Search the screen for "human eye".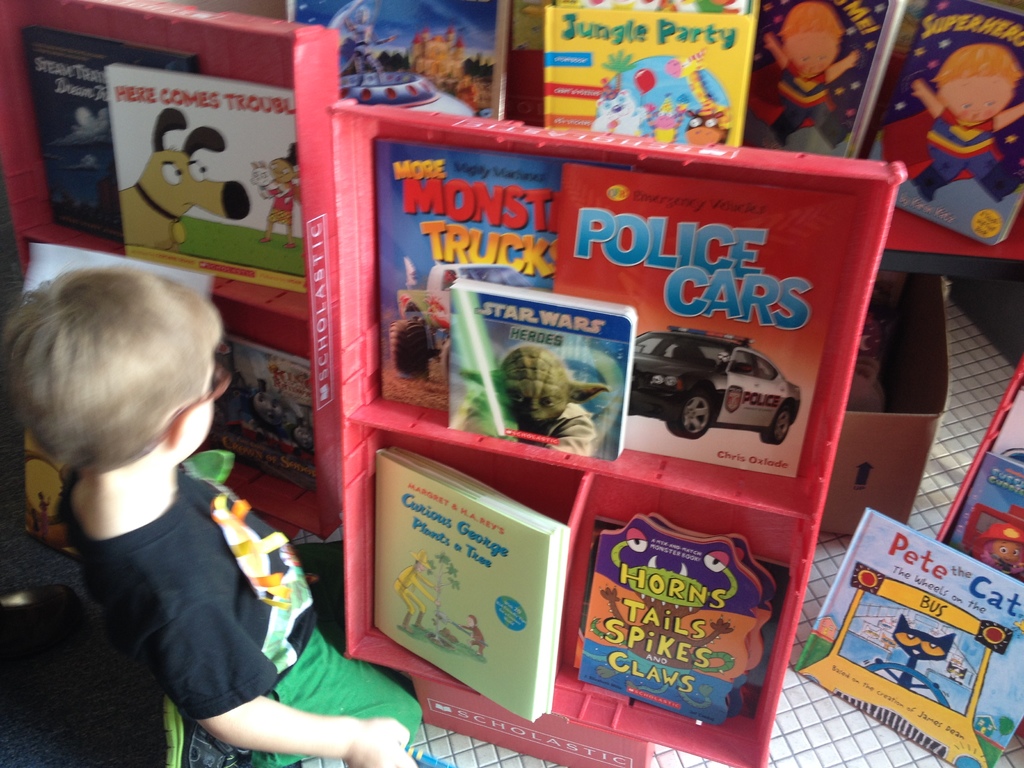
Found at box=[819, 52, 825, 62].
